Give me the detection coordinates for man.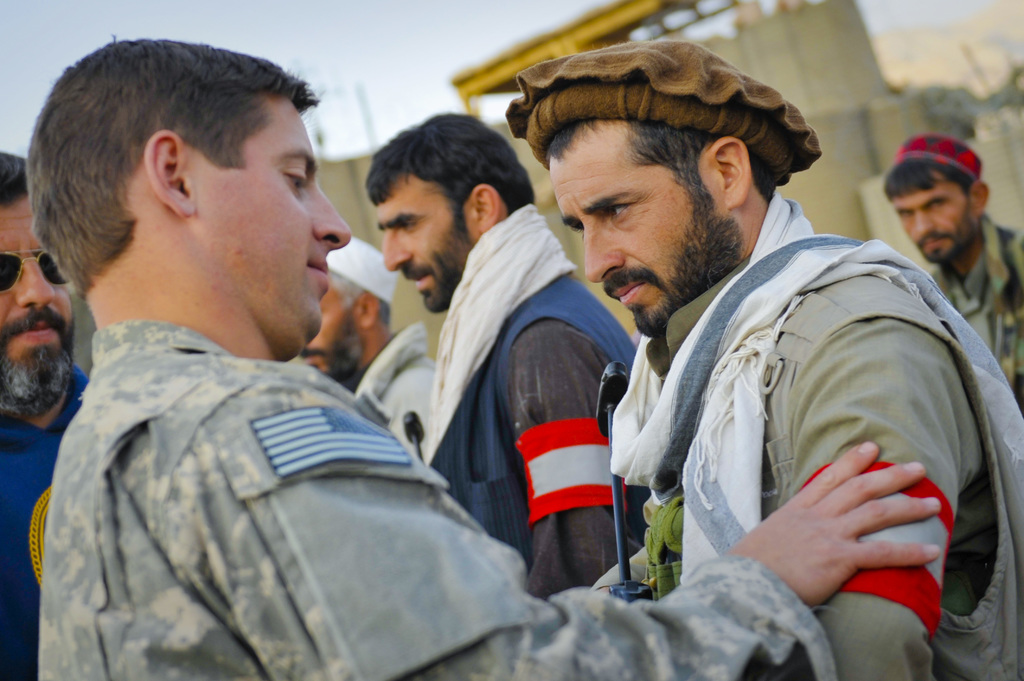
519 63 999 650.
